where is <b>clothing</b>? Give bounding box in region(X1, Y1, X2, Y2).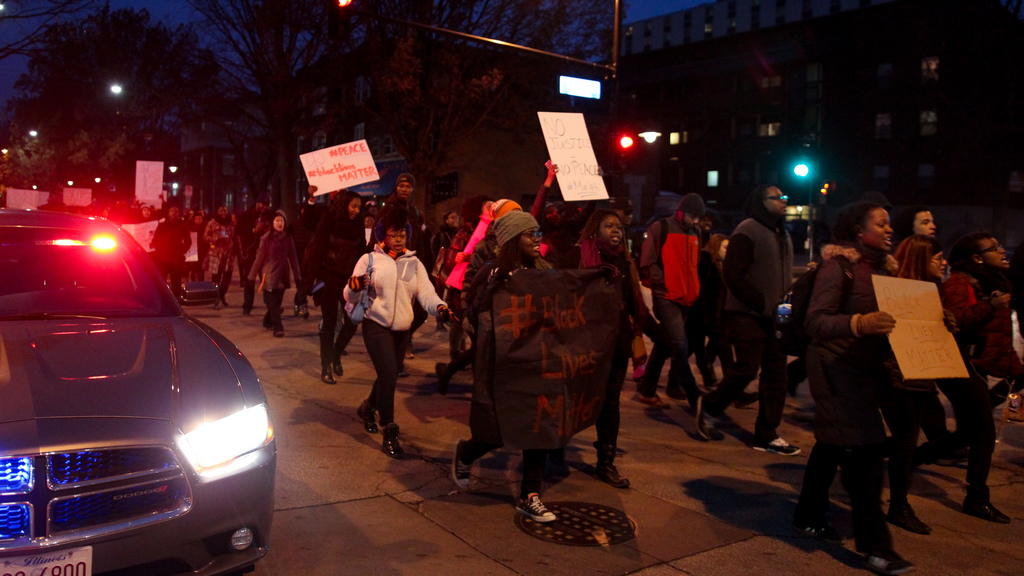
region(203, 221, 236, 303).
